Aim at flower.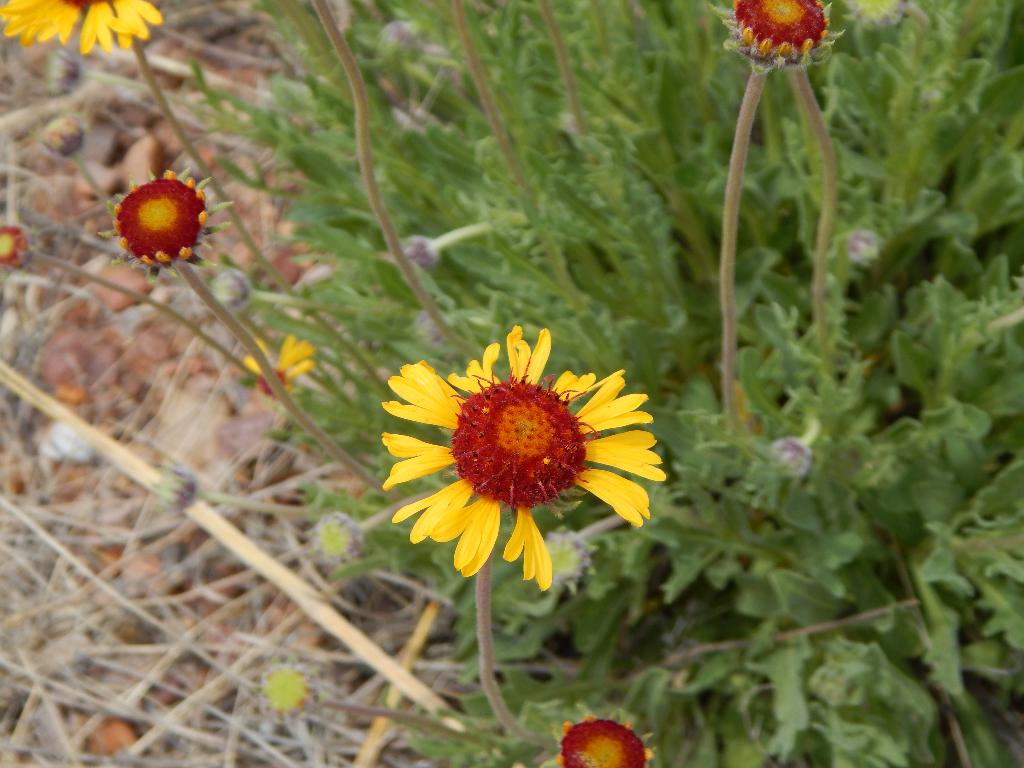
Aimed at l=772, t=435, r=814, b=476.
